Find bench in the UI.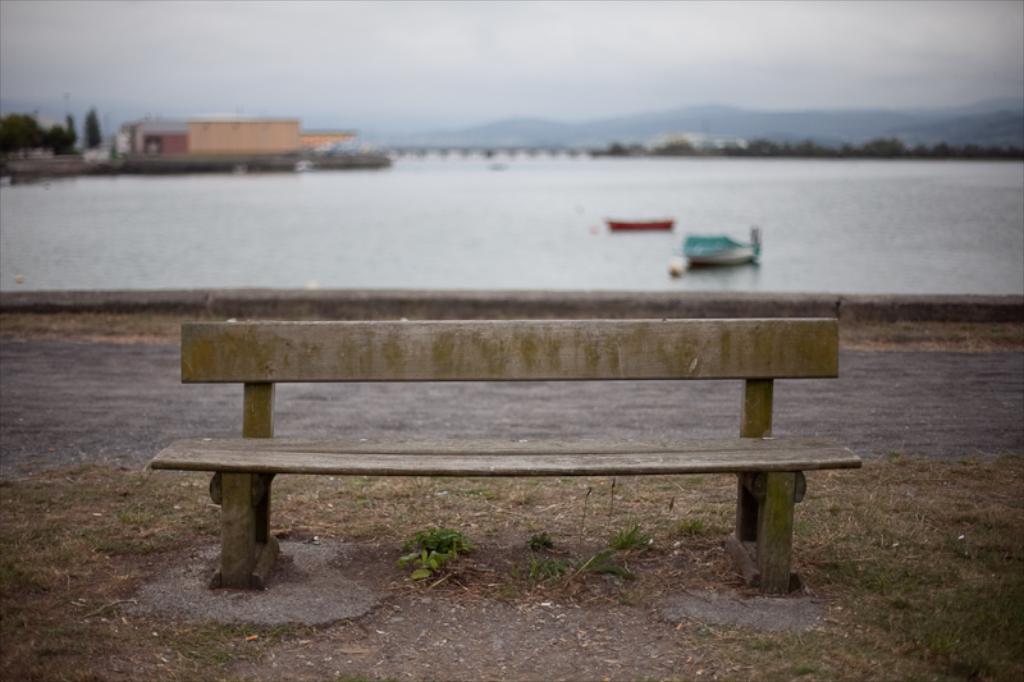
UI element at locate(148, 322, 865, 589).
